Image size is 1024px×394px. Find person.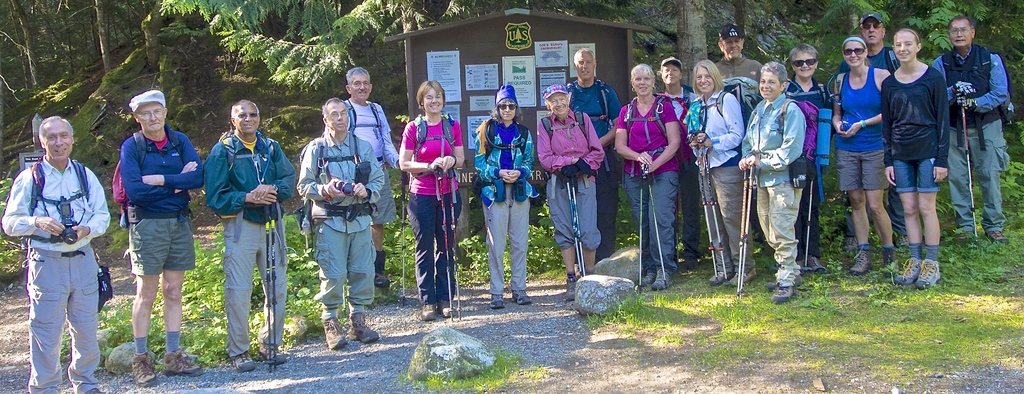
select_region(203, 104, 294, 377).
